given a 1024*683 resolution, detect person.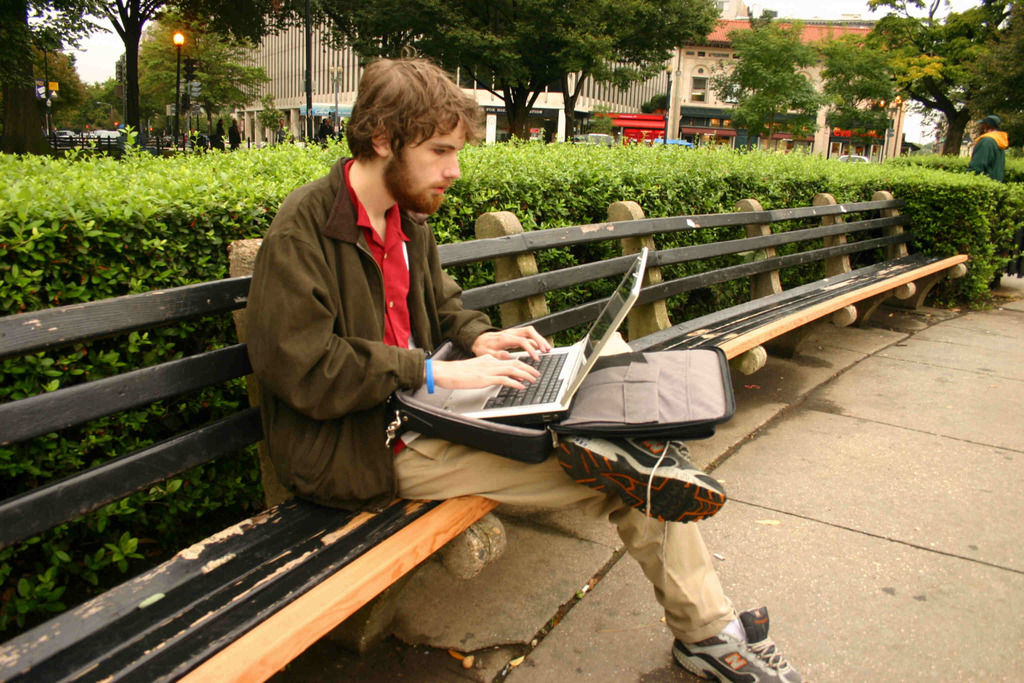
(243, 54, 814, 682).
